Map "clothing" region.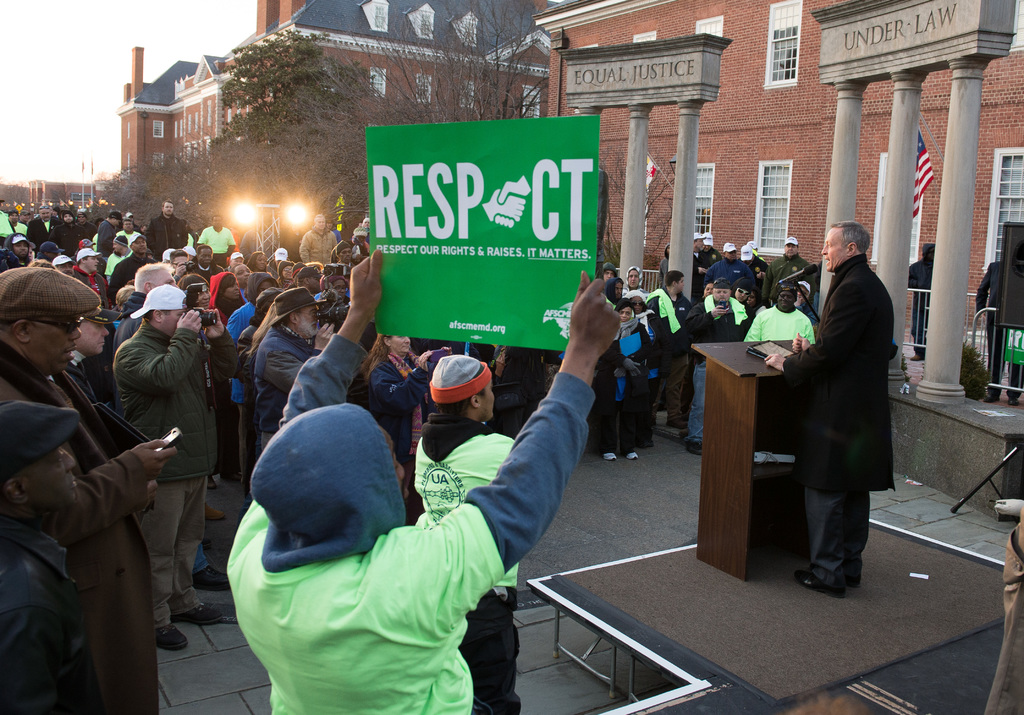
Mapped to (196,223,234,266).
